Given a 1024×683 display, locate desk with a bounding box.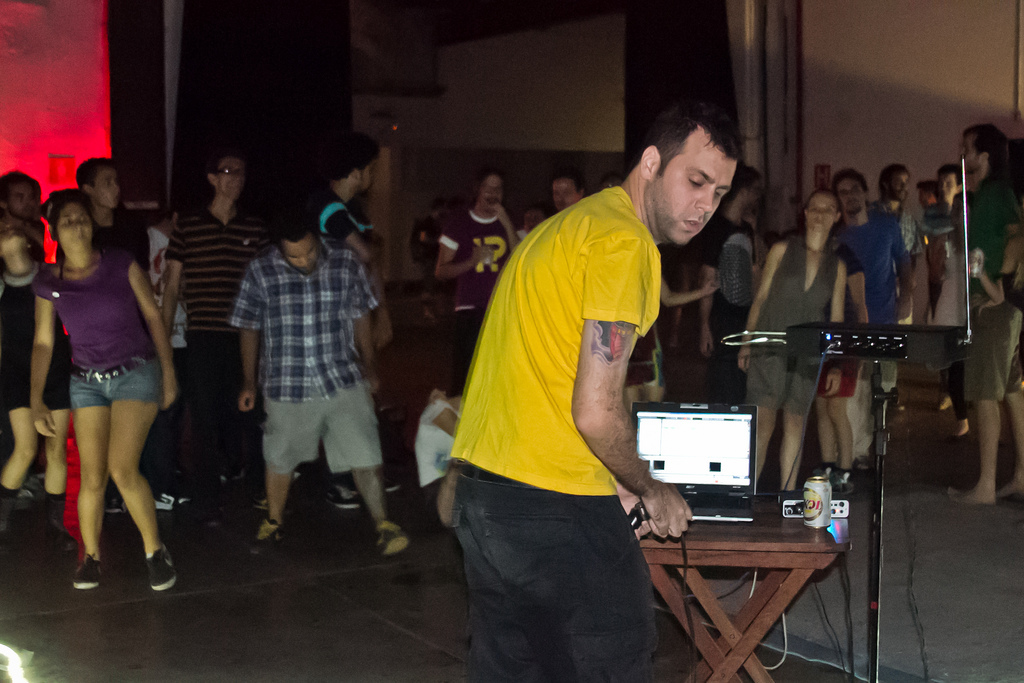
Located: (636, 469, 873, 663).
